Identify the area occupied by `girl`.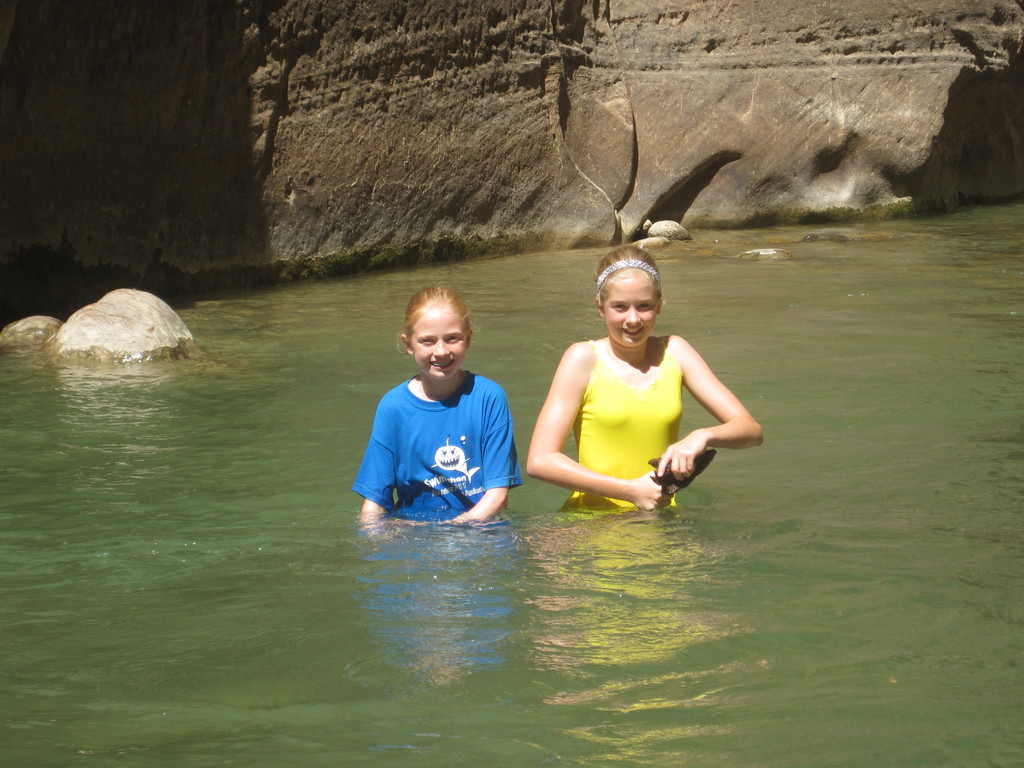
Area: (x1=525, y1=246, x2=765, y2=511).
